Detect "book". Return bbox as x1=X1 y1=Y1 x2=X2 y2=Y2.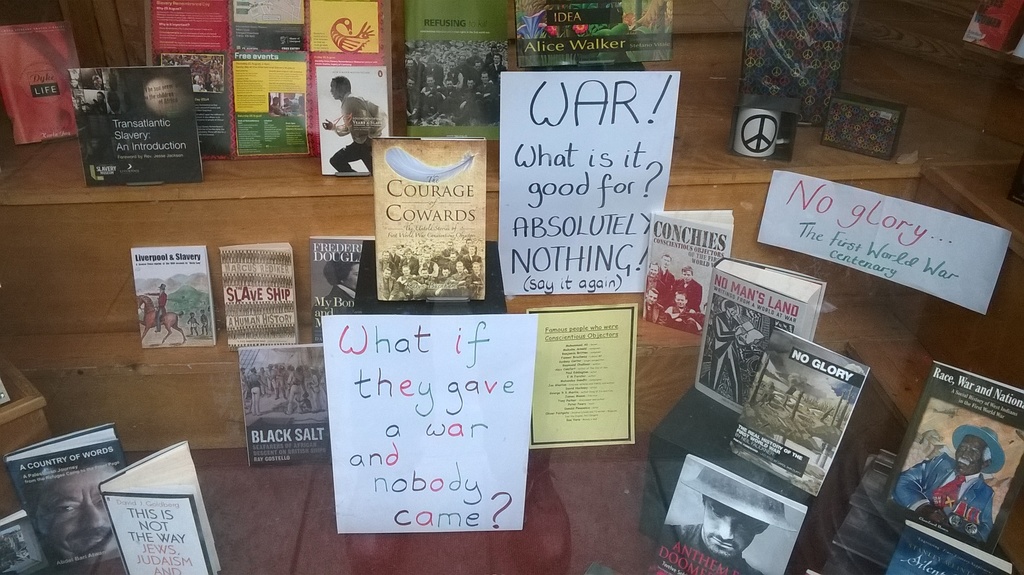
x1=136 y1=248 x2=219 y2=349.
